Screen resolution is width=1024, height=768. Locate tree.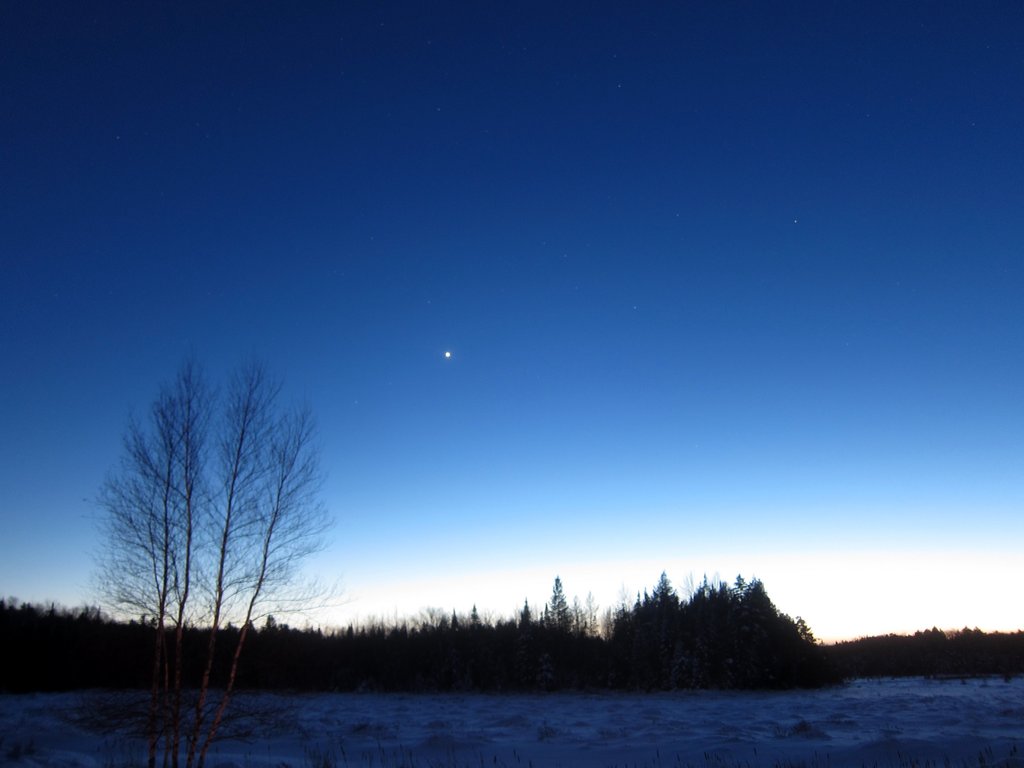
188,358,266,765.
